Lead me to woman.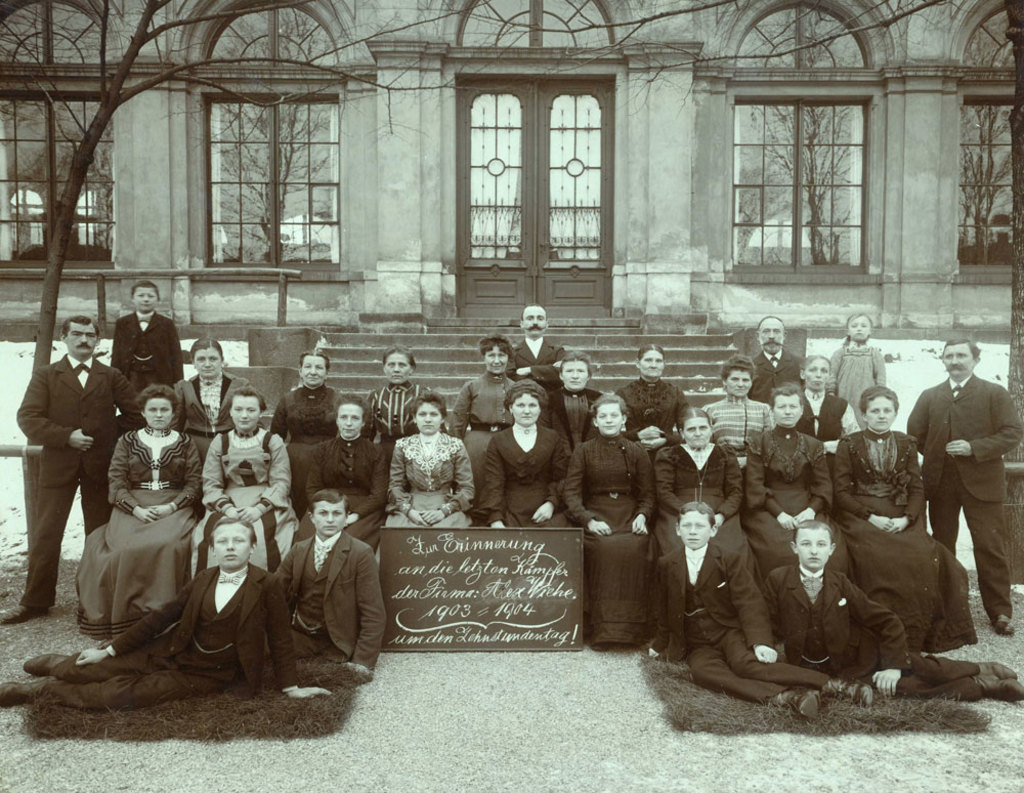
Lead to (477, 377, 574, 530).
